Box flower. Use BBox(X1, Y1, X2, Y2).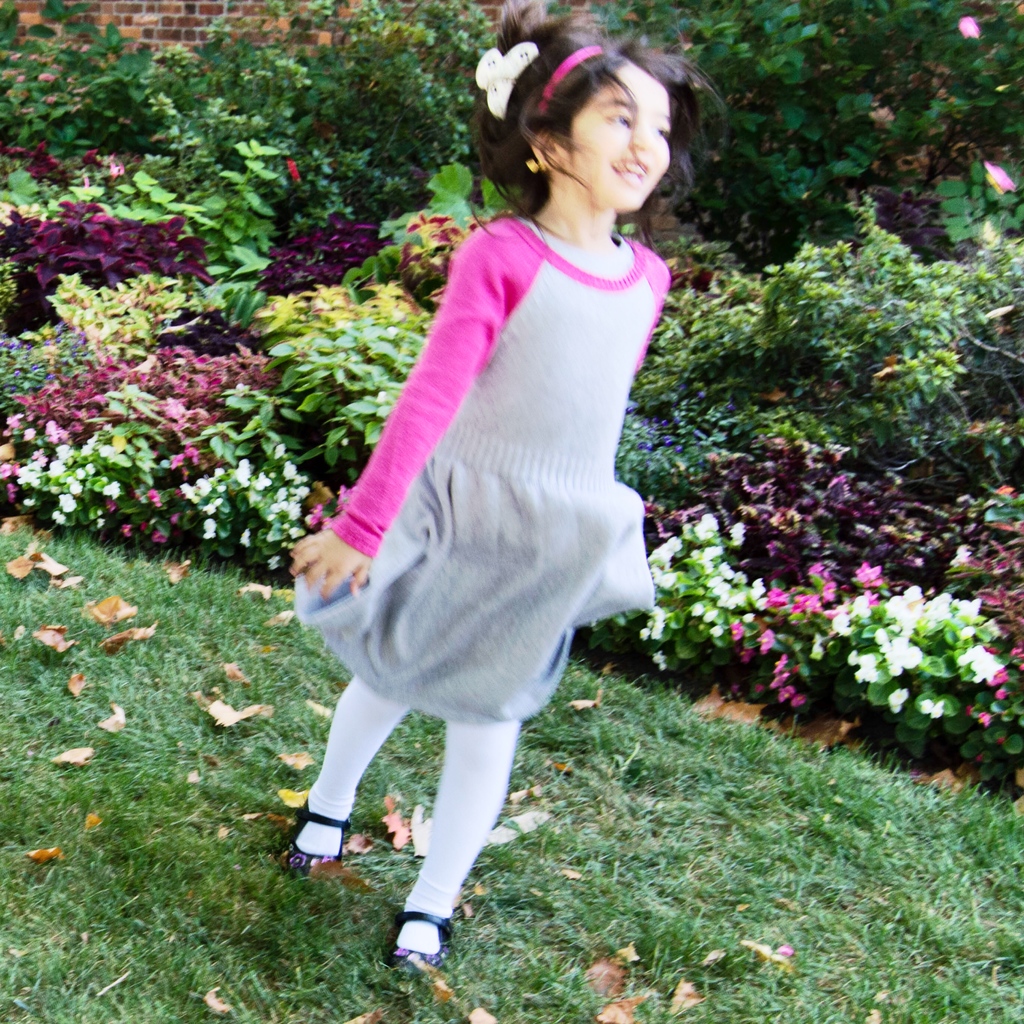
BBox(648, 557, 671, 588).
